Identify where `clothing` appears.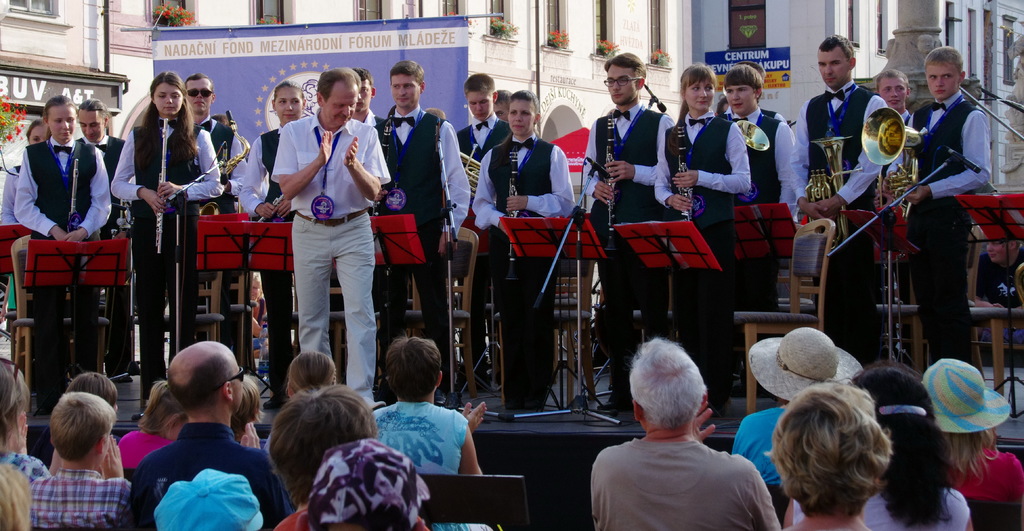
Appears at x1=118, y1=428, x2=174, y2=470.
